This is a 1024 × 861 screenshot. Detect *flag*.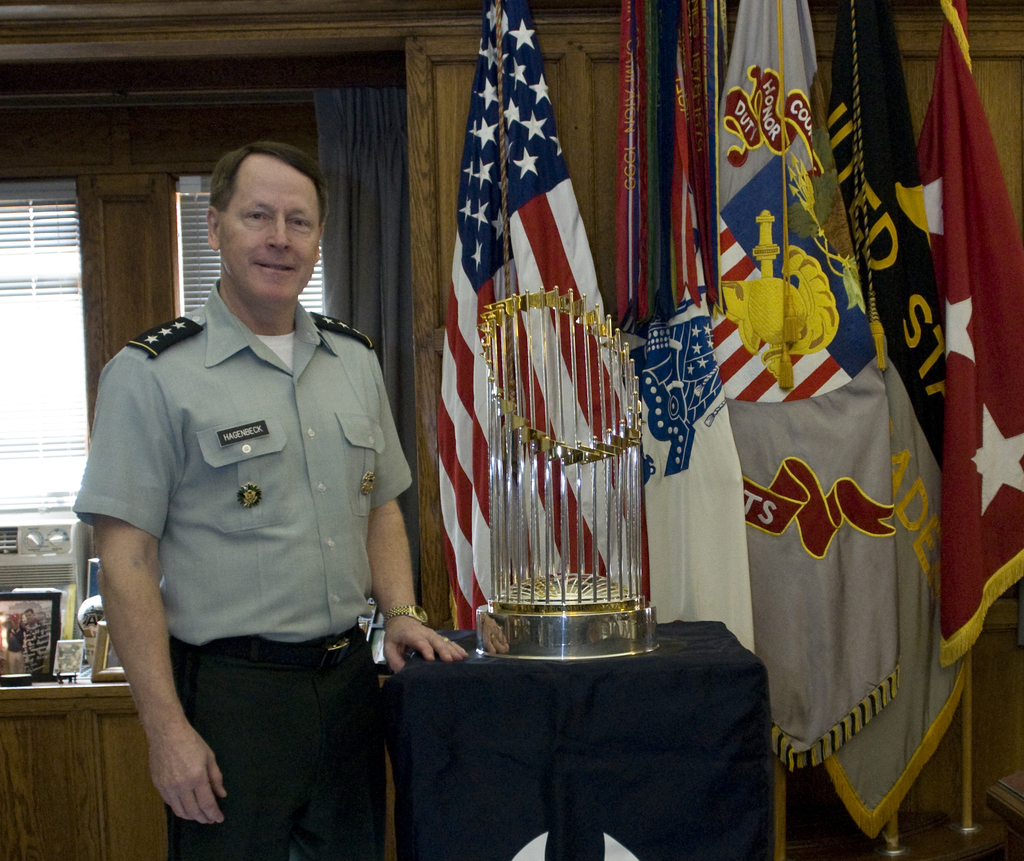
BBox(903, 0, 1023, 664).
